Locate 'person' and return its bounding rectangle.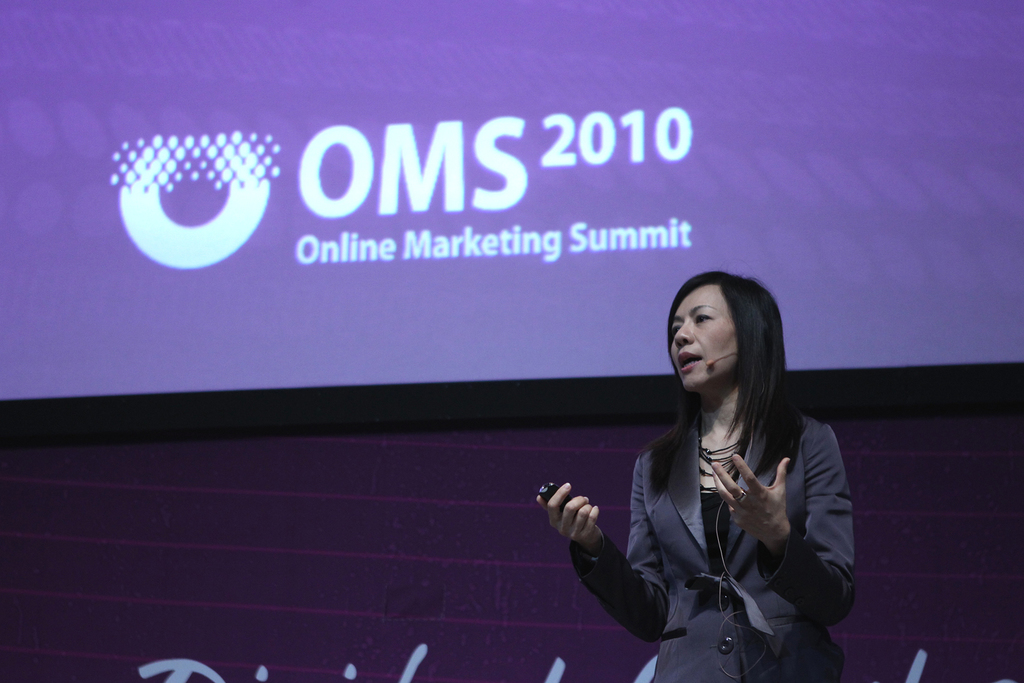
569,254,876,682.
